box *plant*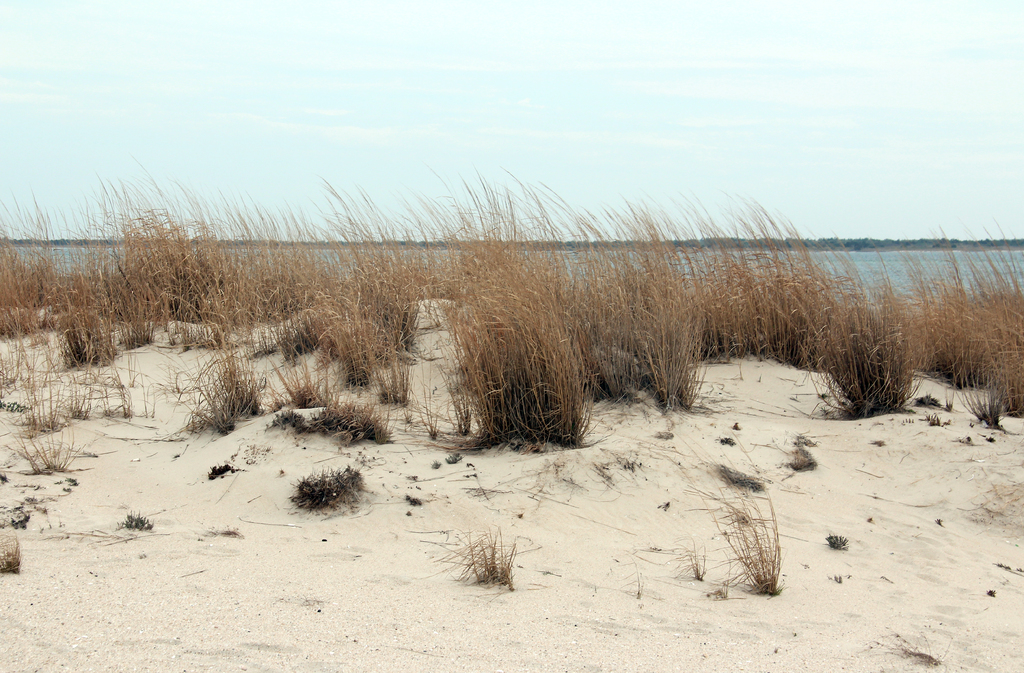
detection(824, 531, 852, 555)
